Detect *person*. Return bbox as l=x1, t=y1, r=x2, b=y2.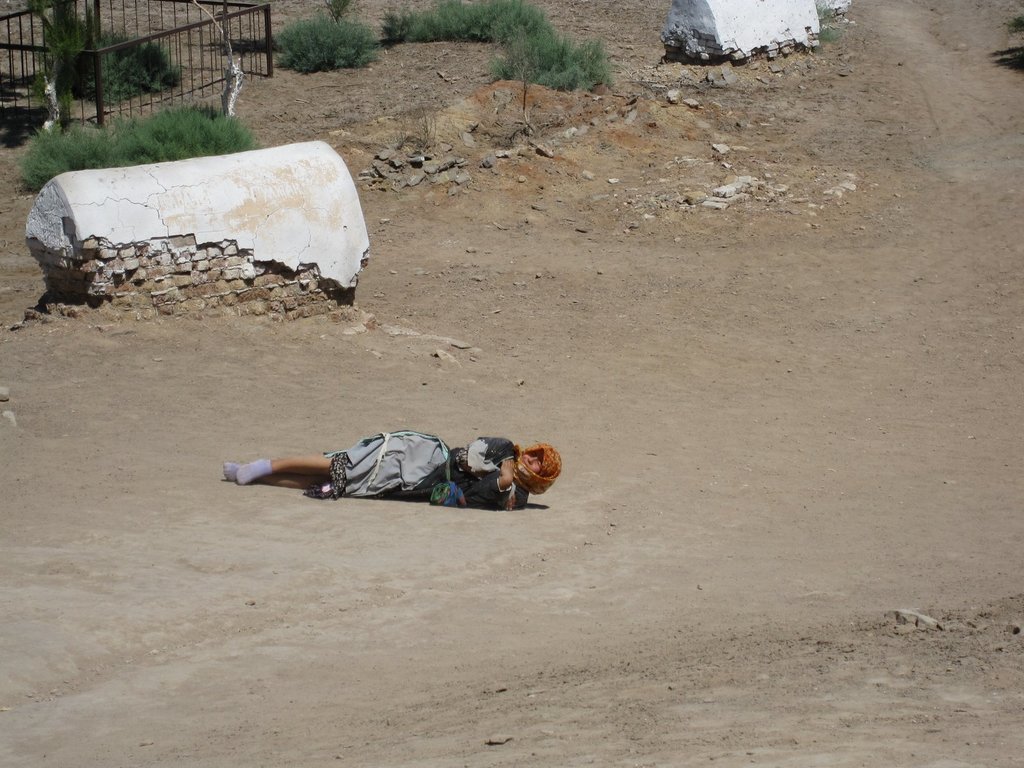
l=218, t=433, r=557, b=499.
